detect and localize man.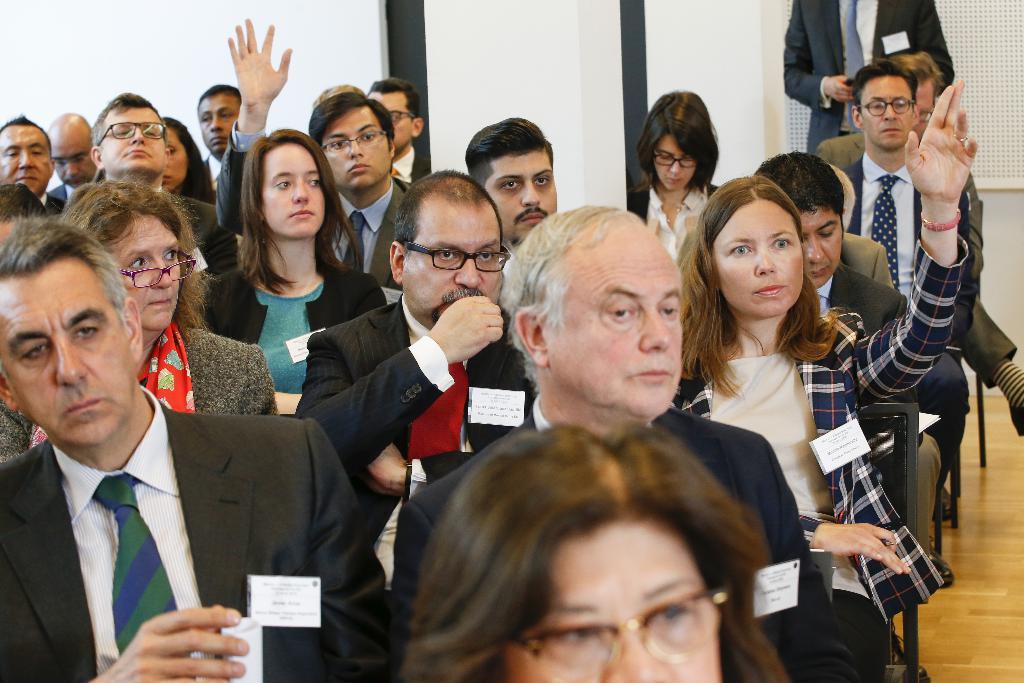
Localized at <region>77, 86, 223, 268</region>.
